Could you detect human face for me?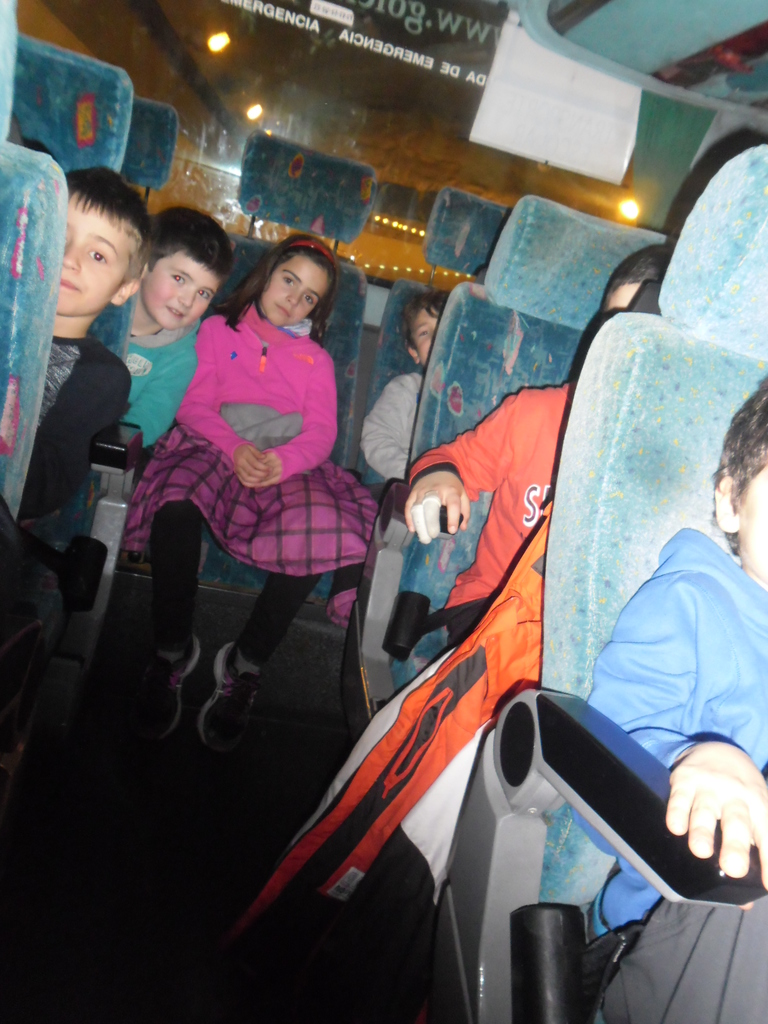
Detection result: region(54, 204, 137, 316).
